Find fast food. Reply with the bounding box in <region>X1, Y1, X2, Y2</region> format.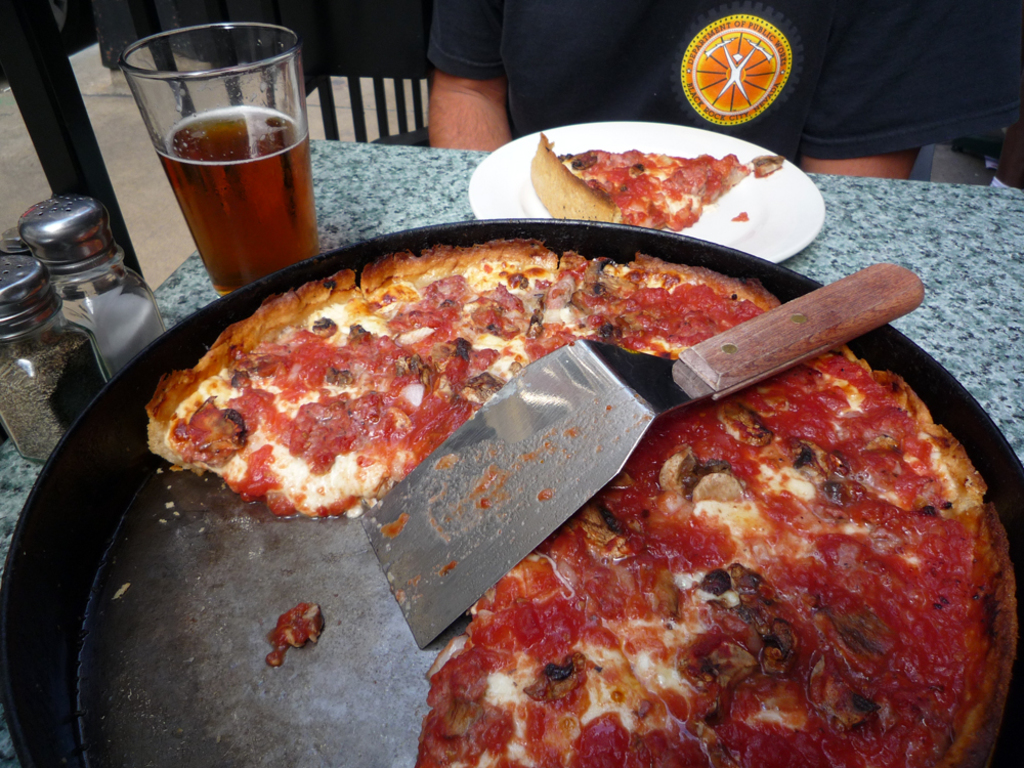
<region>354, 226, 585, 439</region>.
